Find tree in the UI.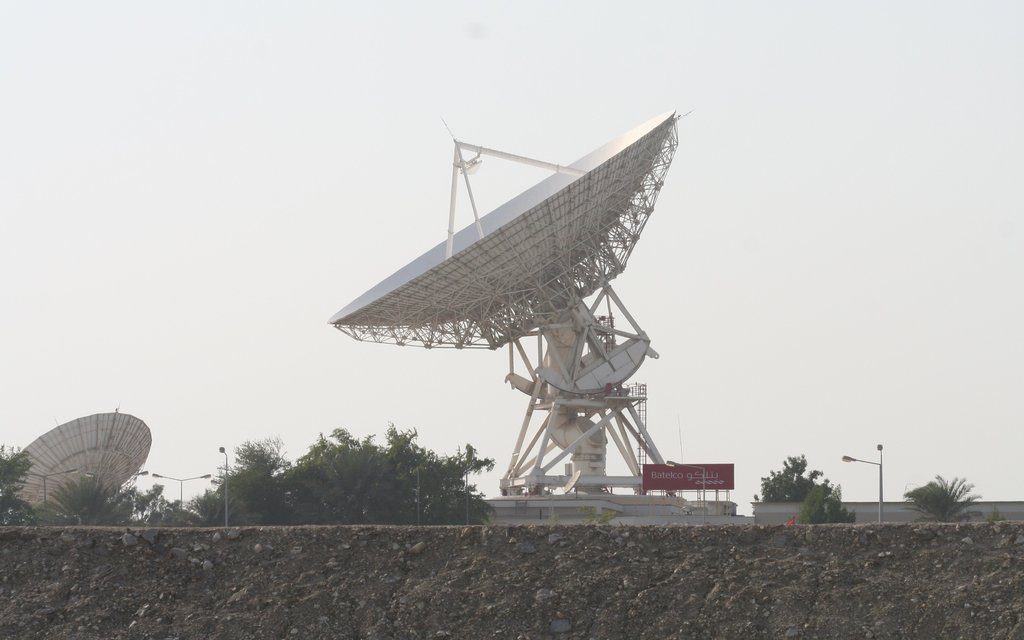
UI element at rect(798, 483, 858, 525).
